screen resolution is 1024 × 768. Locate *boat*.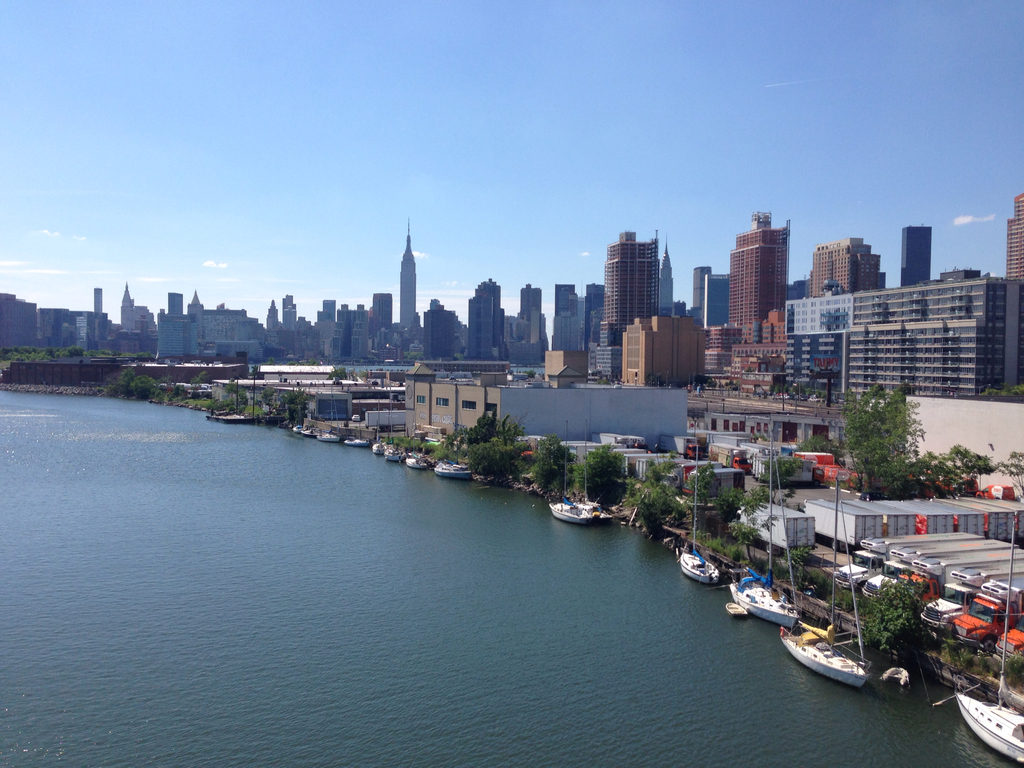
box=[680, 471, 726, 589].
